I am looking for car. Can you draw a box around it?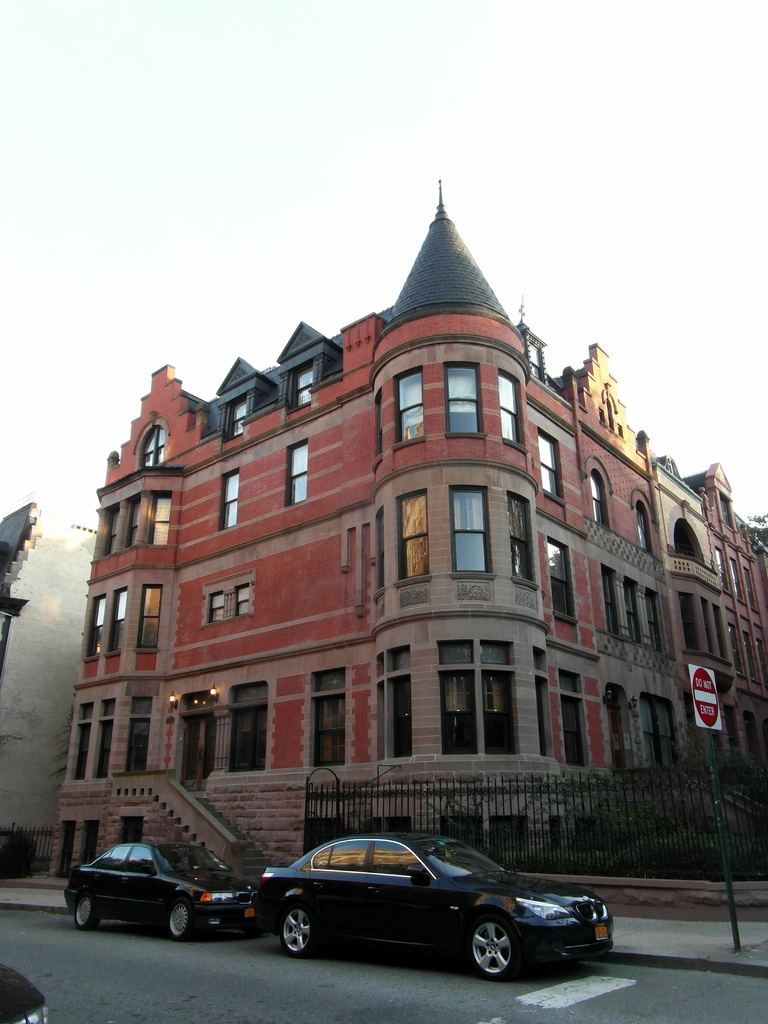
Sure, the bounding box is (254,831,618,980).
